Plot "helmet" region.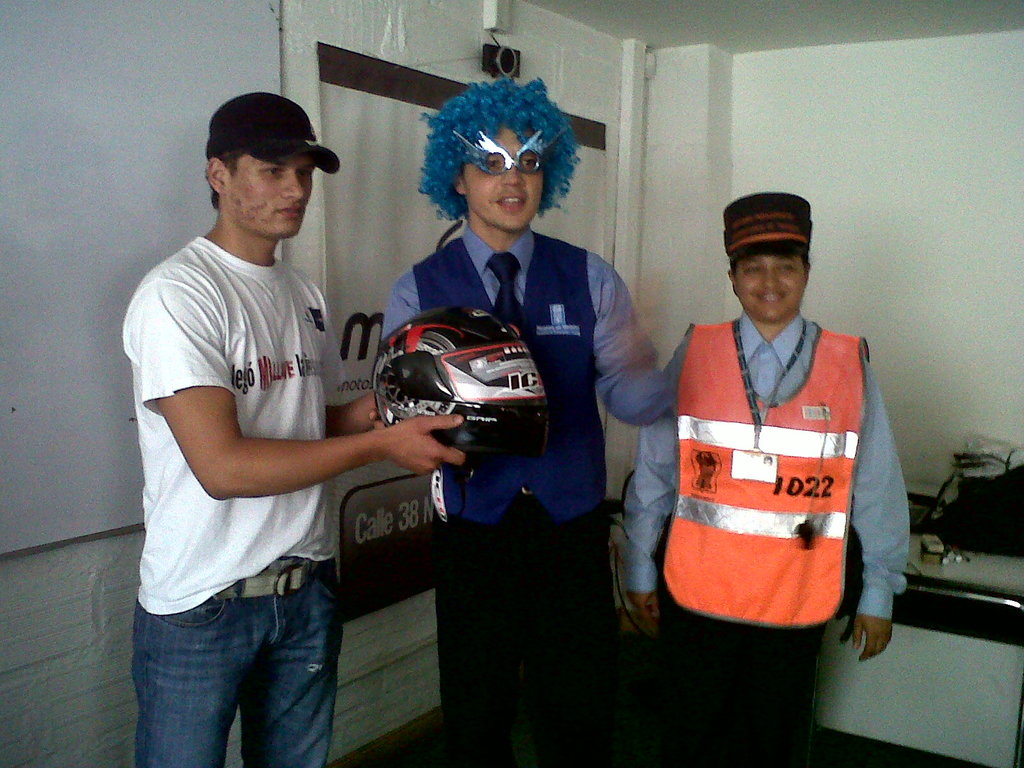
Plotted at (x1=372, y1=318, x2=542, y2=458).
